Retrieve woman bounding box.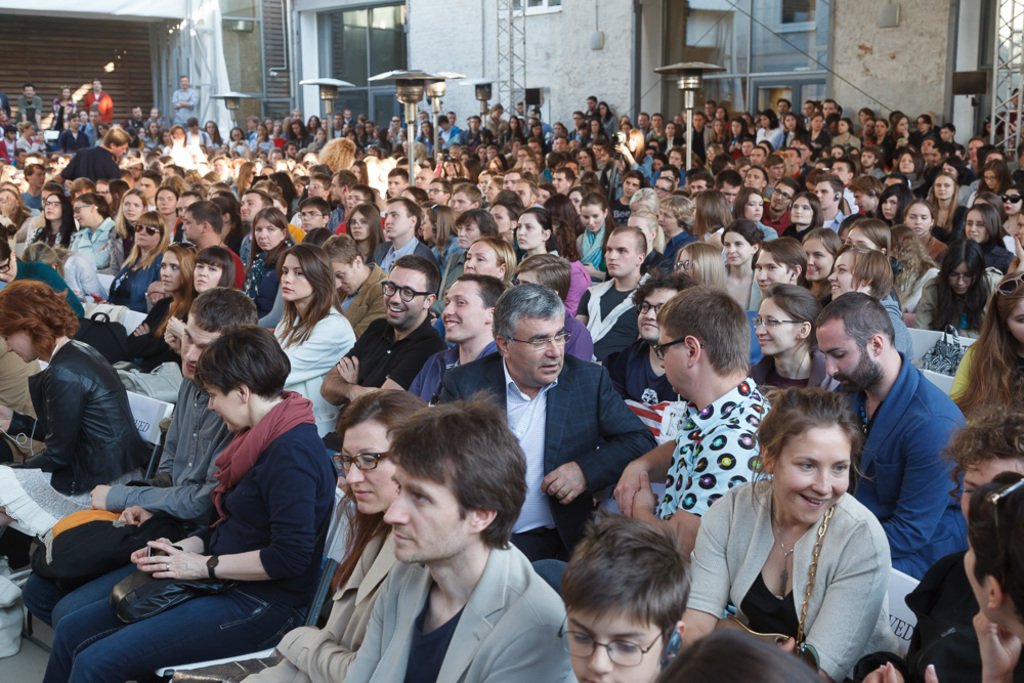
Bounding box: crop(709, 116, 728, 150).
